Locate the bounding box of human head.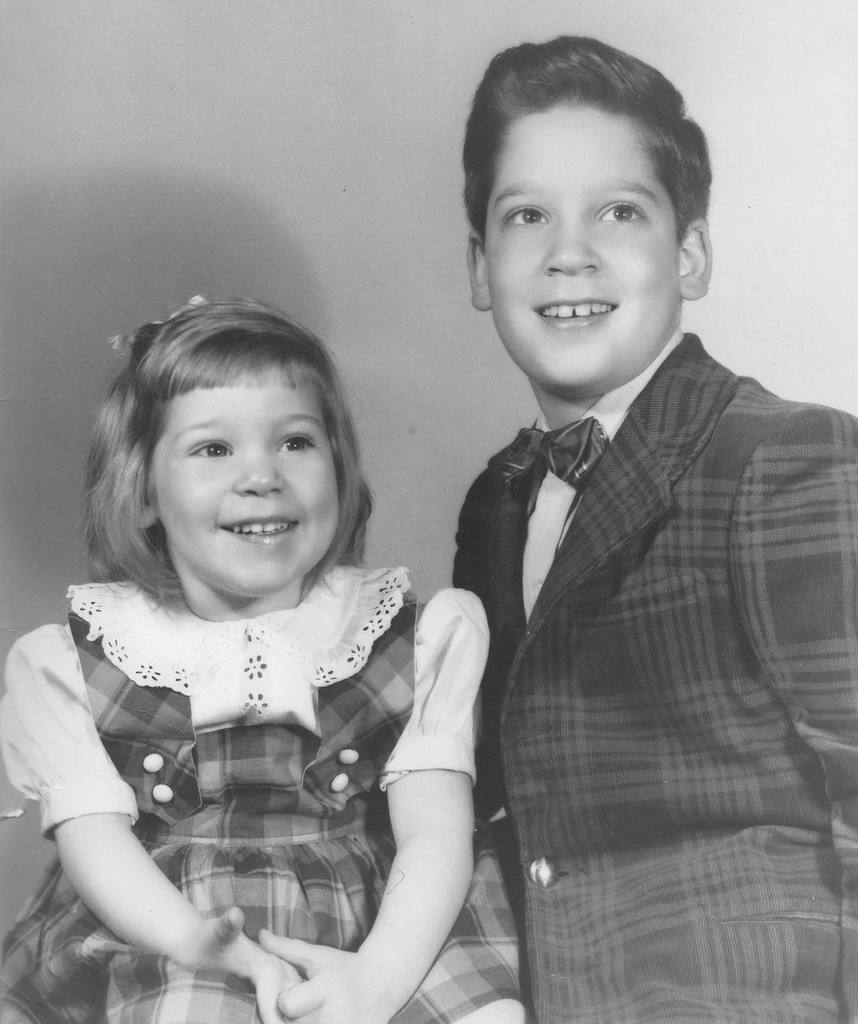
Bounding box: detection(124, 301, 353, 602).
